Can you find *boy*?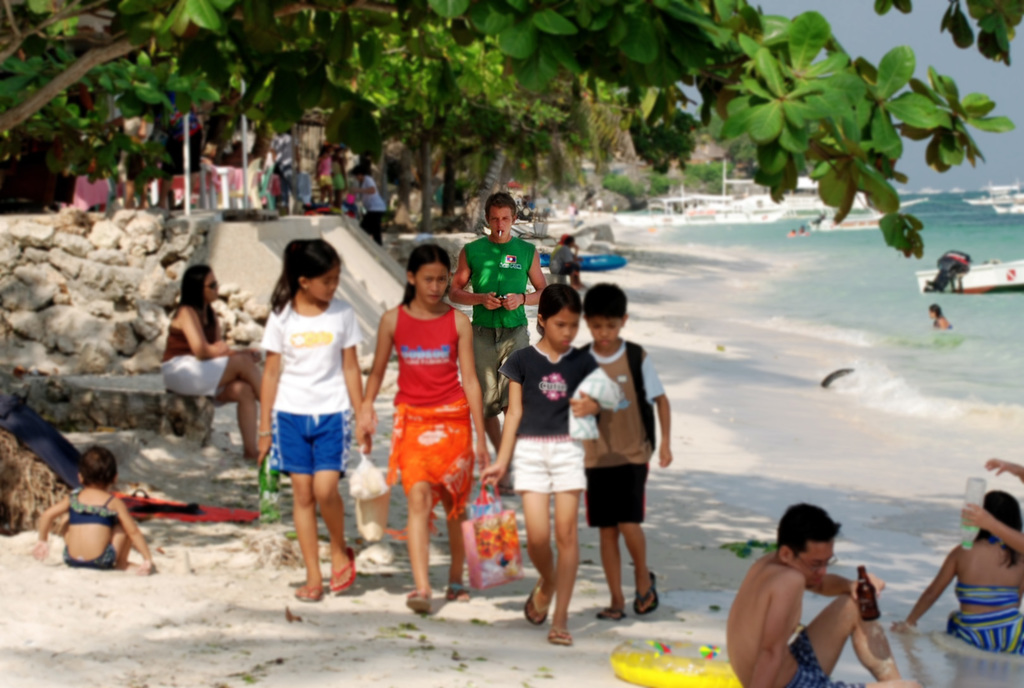
Yes, bounding box: l=728, t=504, r=921, b=687.
